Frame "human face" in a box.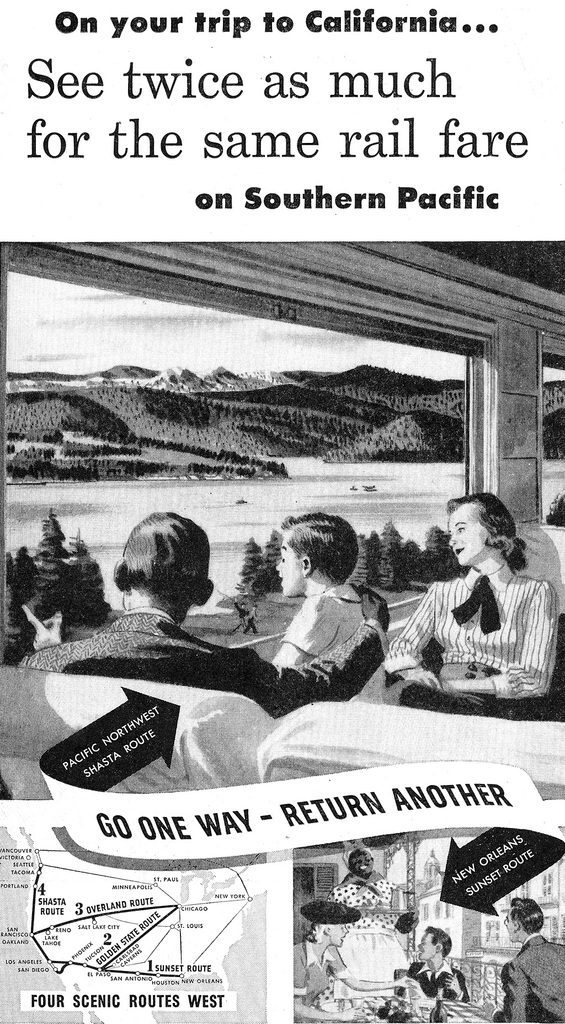
rect(275, 534, 301, 600).
